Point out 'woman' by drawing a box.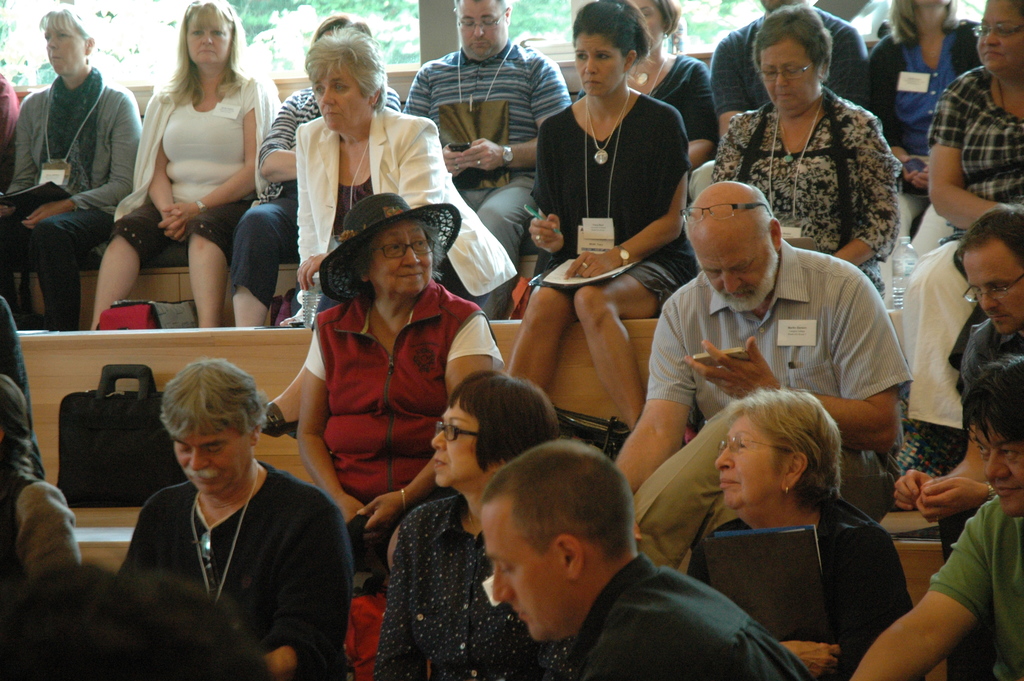
(510,0,703,435).
